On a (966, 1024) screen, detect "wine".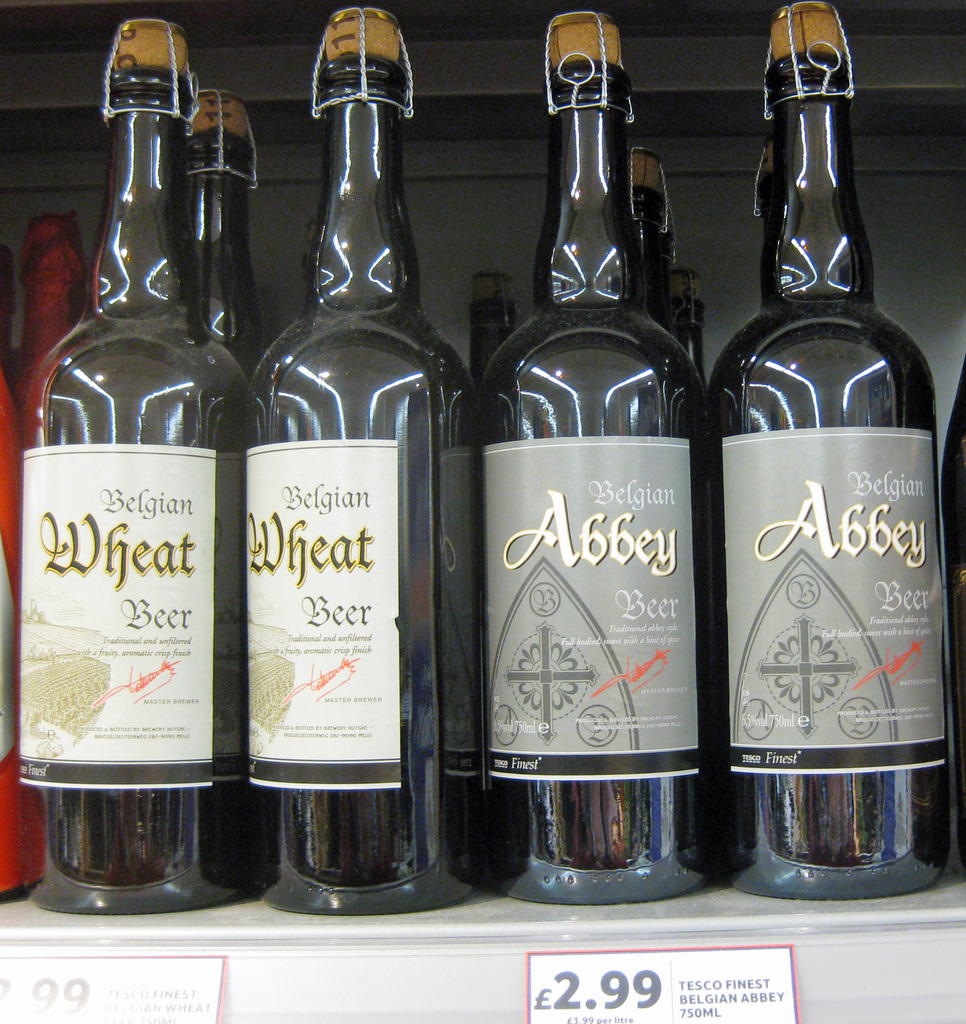
detection(479, 8, 710, 910).
